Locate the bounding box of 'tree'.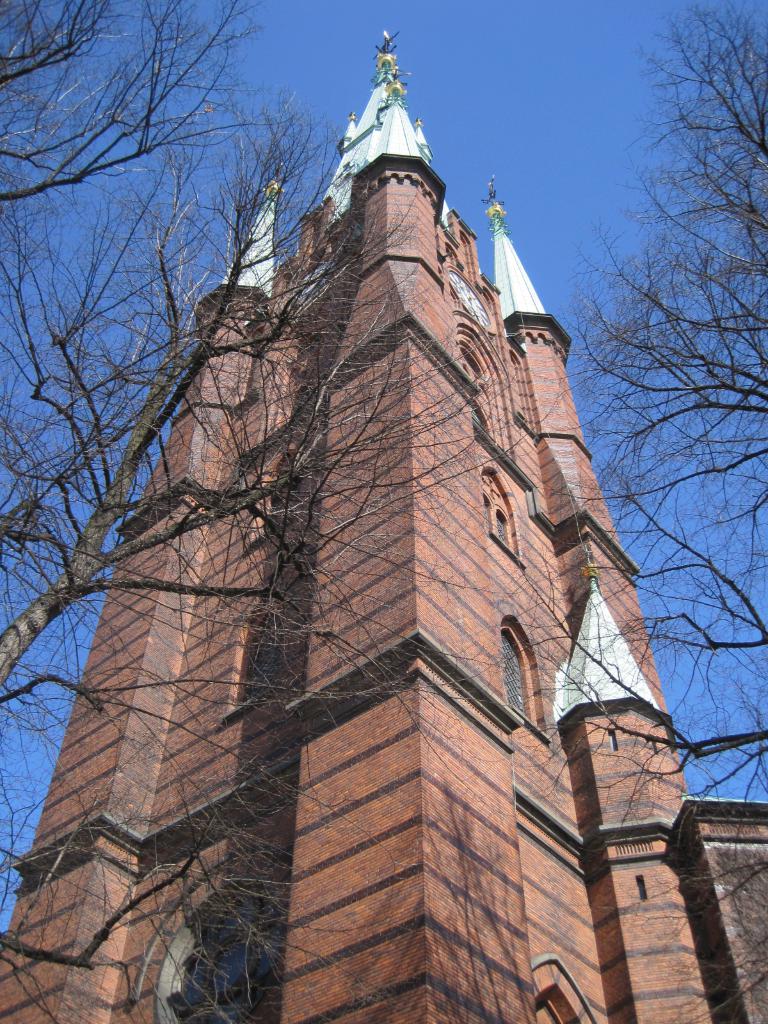
Bounding box: region(514, 0, 767, 1021).
